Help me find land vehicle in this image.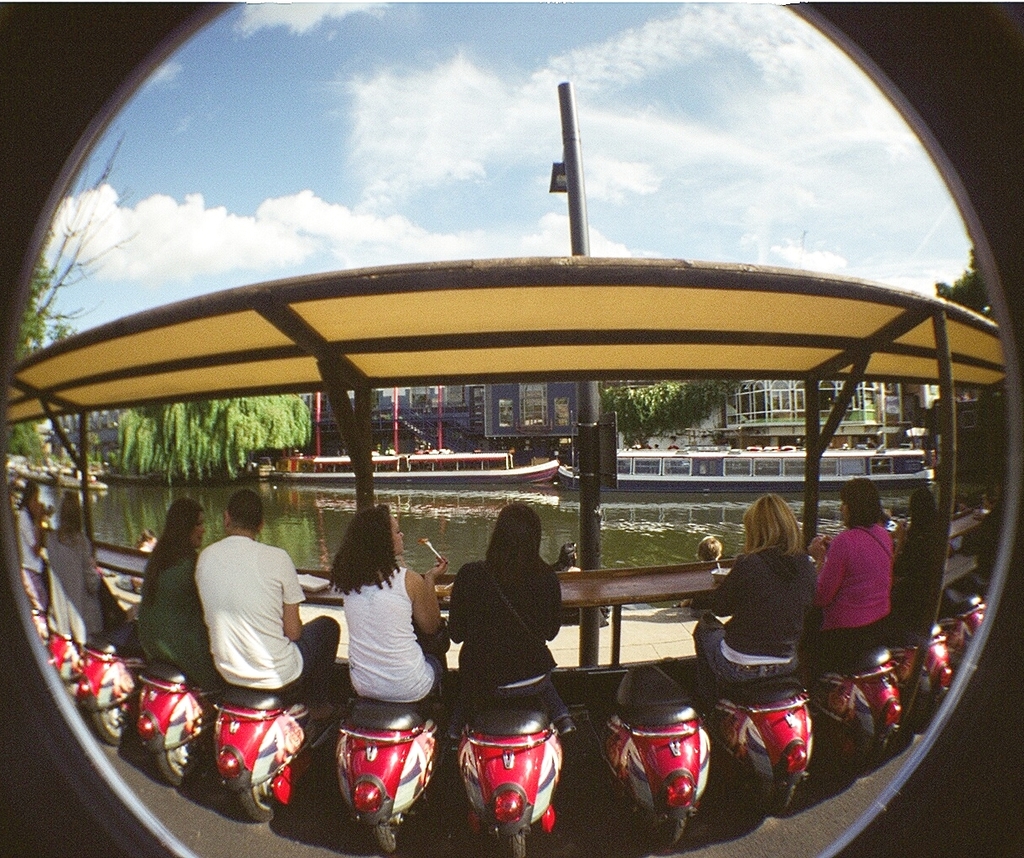
Found it: select_region(212, 694, 337, 823).
